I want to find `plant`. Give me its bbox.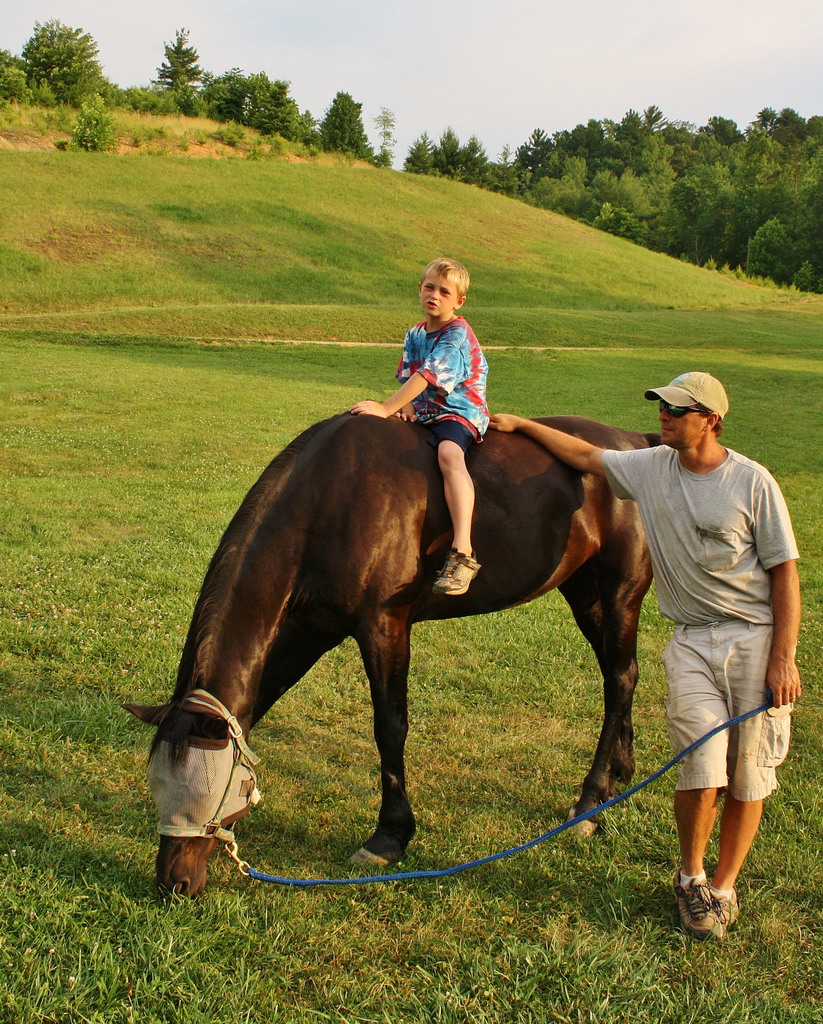
(x1=148, y1=125, x2=152, y2=141).
